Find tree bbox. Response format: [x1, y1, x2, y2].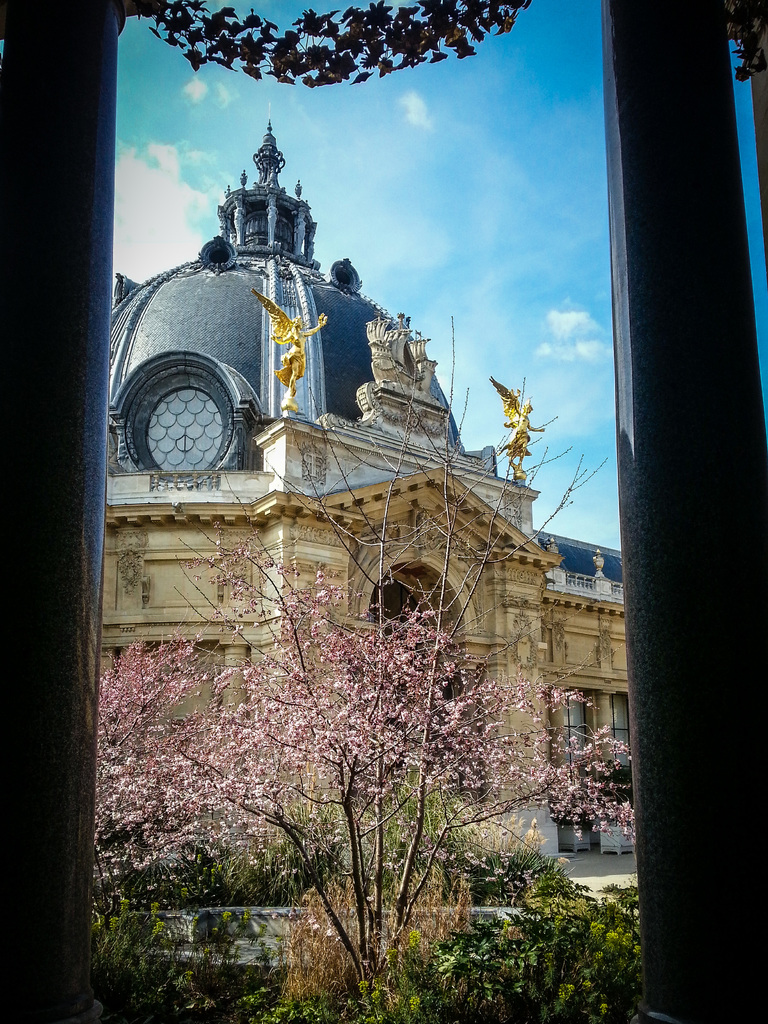
[91, 522, 632, 1004].
